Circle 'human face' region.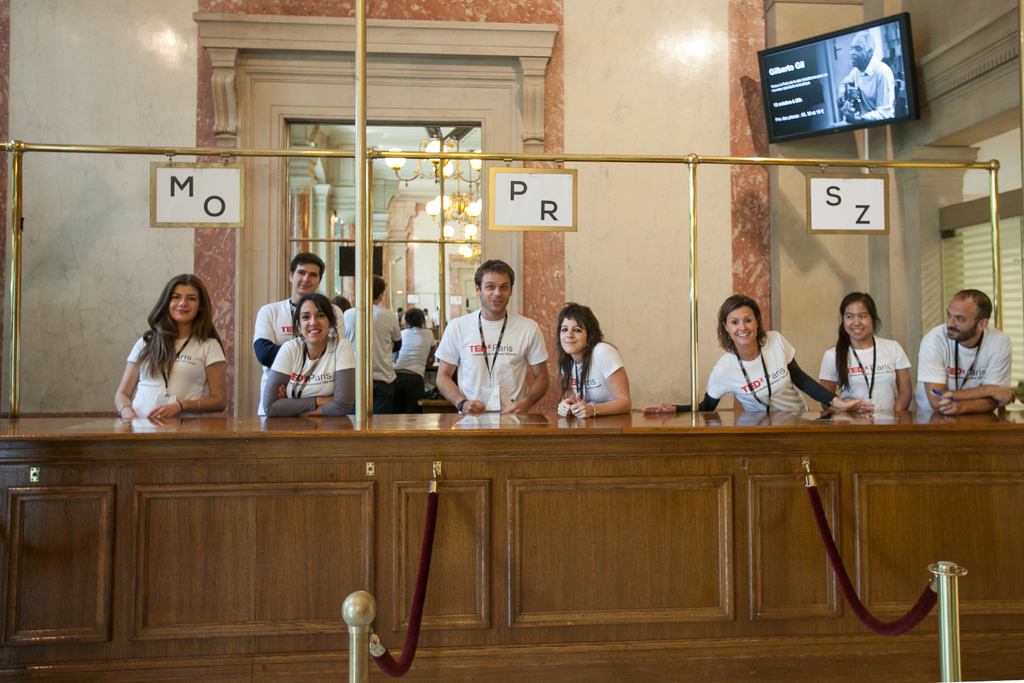
Region: (548, 309, 596, 357).
